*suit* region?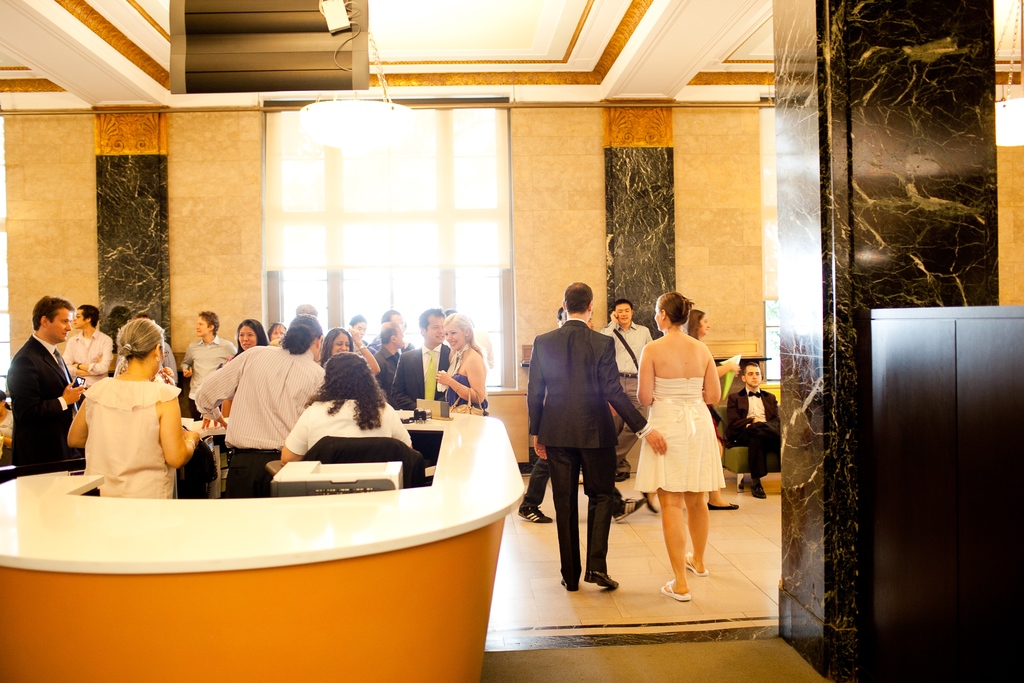
(x1=388, y1=343, x2=452, y2=408)
